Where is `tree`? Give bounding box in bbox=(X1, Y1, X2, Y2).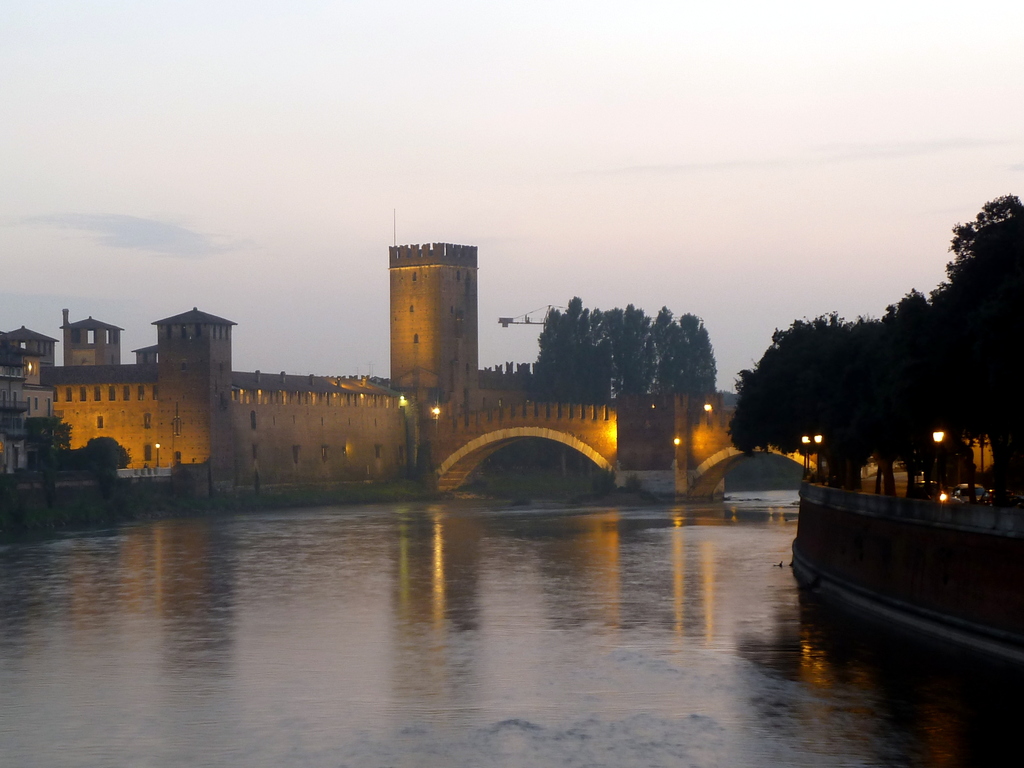
bbox=(534, 292, 721, 410).
